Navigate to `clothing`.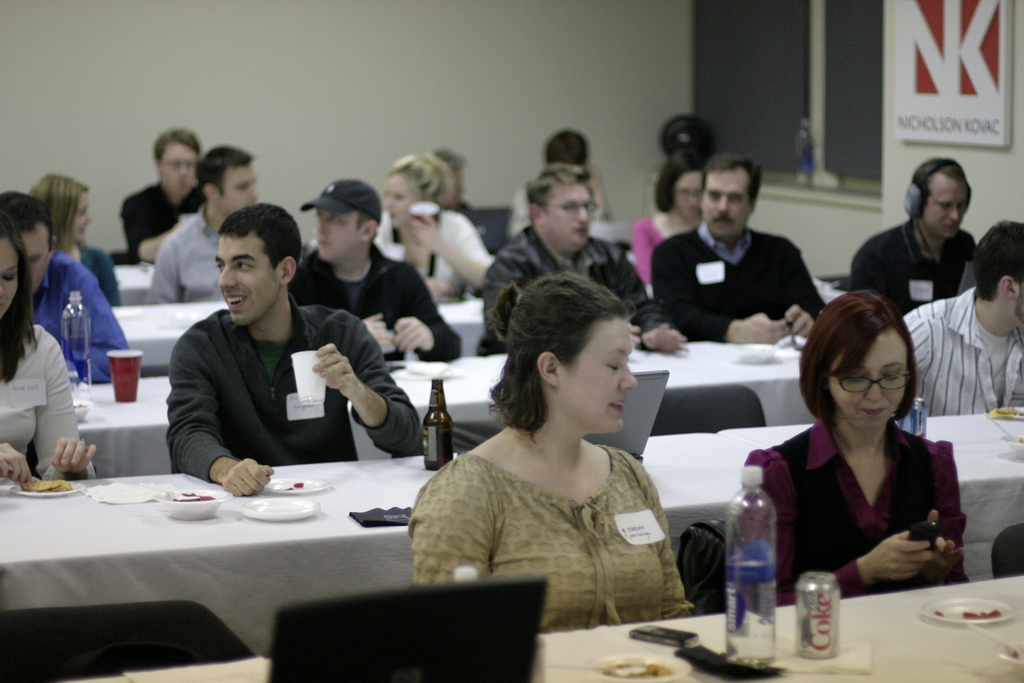
Navigation target: {"x1": 757, "y1": 398, "x2": 974, "y2": 615}.
